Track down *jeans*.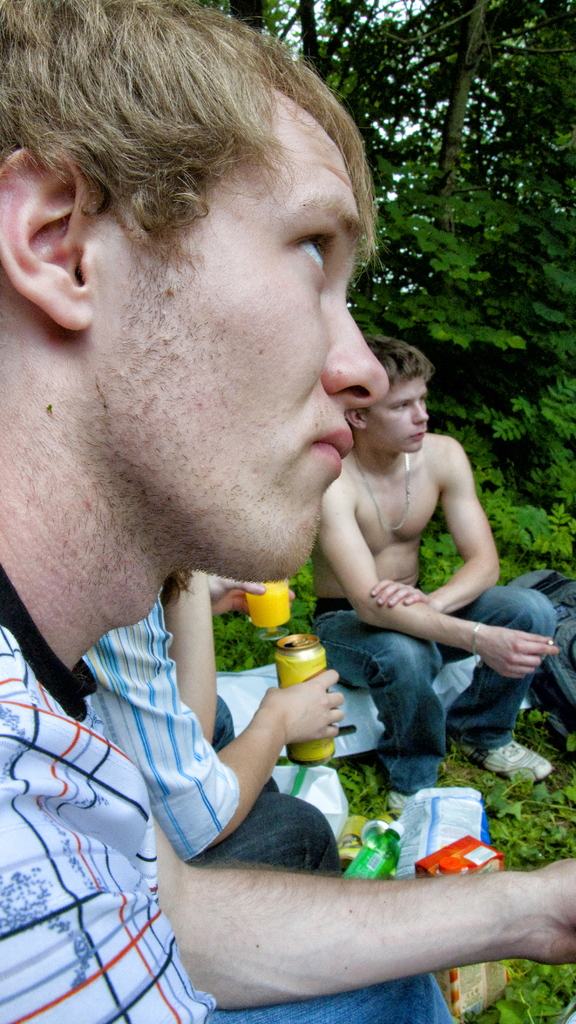
Tracked to [x1=206, y1=696, x2=237, y2=756].
